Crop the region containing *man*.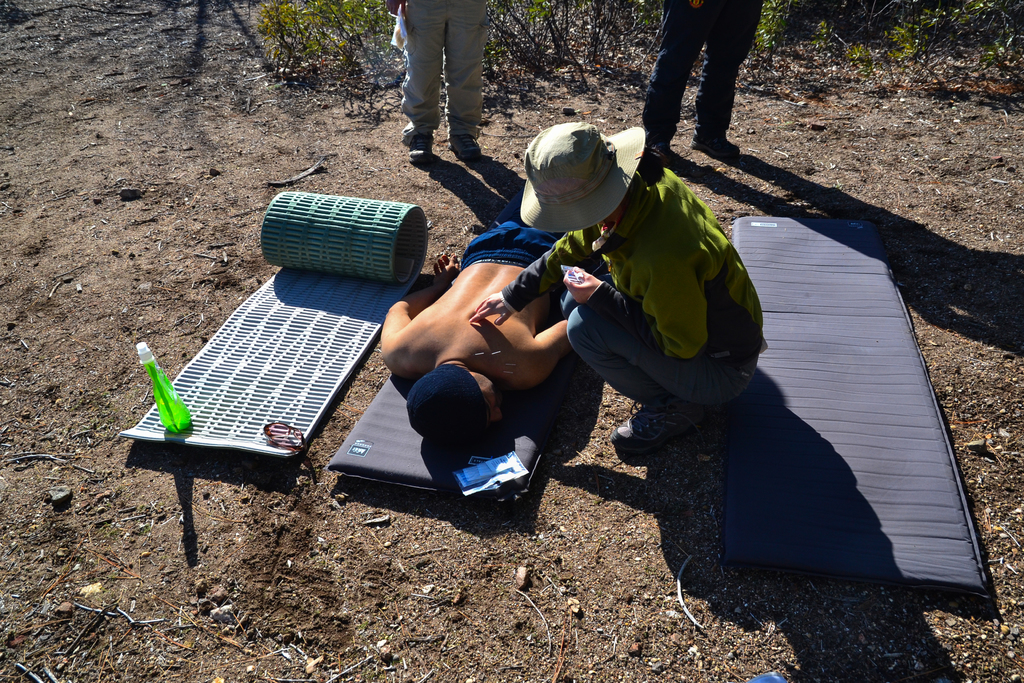
Crop region: crop(641, 0, 769, 168).
